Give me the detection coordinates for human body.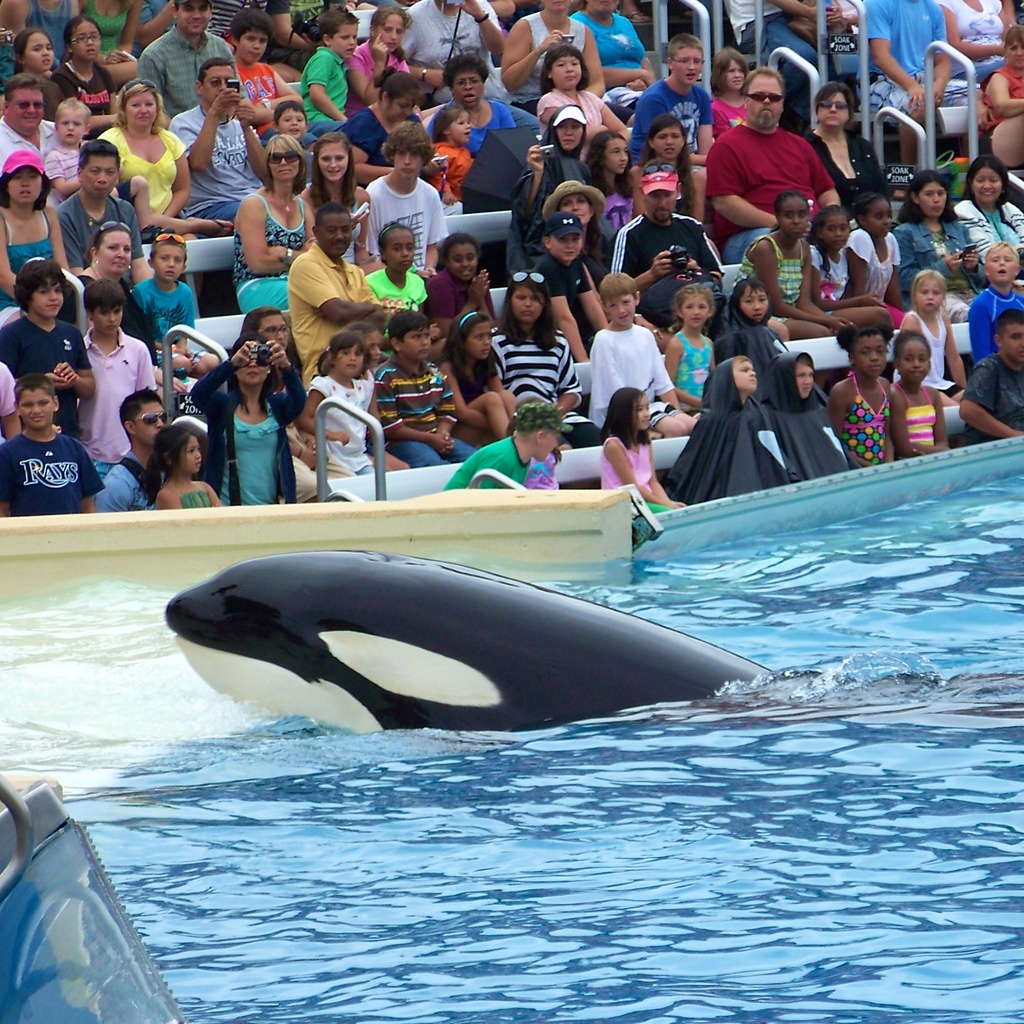
bbox(0, 380, 104, 514).
